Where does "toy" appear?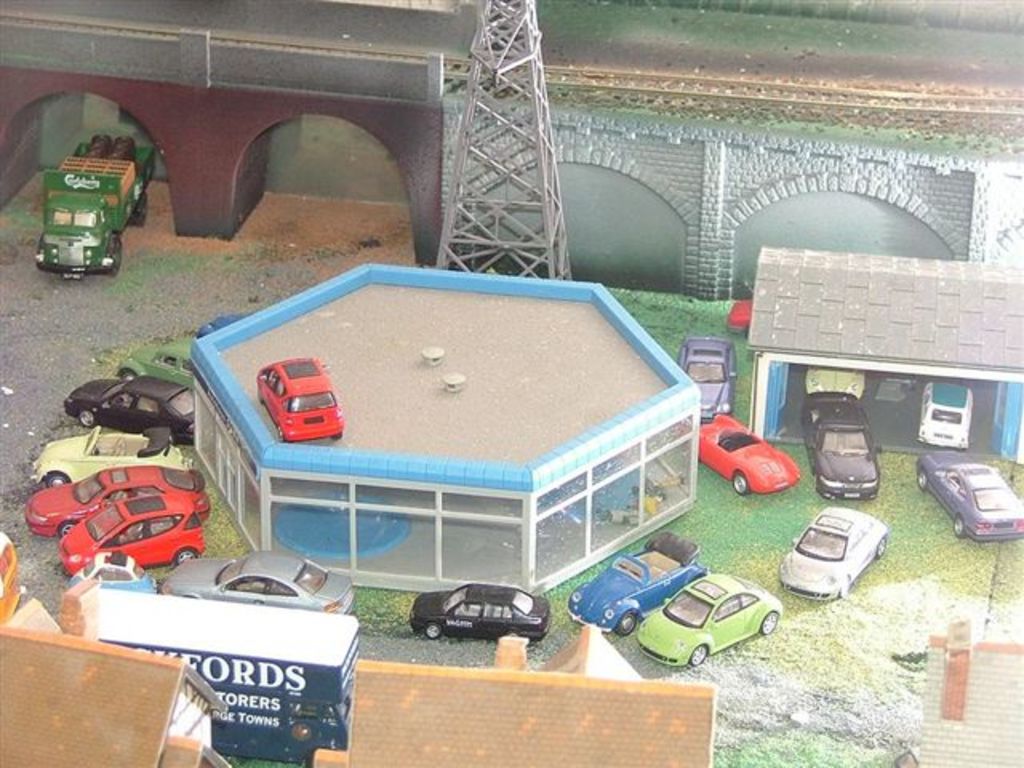
Appears at bbox=[157, 550, 360, 618].
